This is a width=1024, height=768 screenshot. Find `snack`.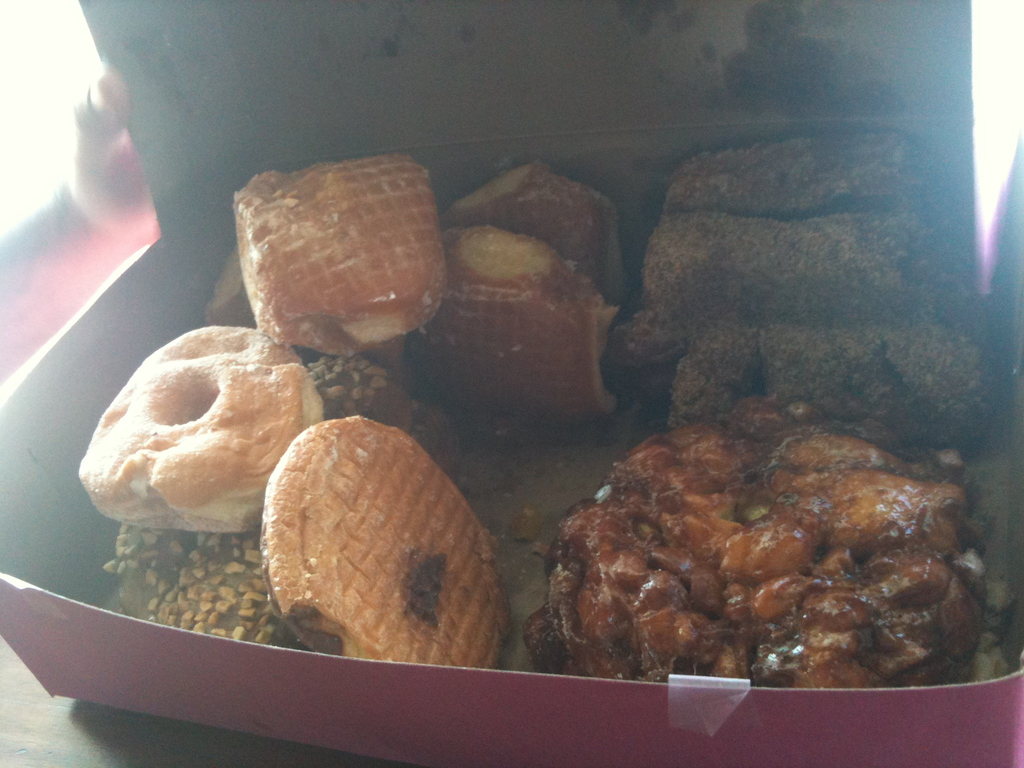
Bounding box: (529, 390, 982, 684).
